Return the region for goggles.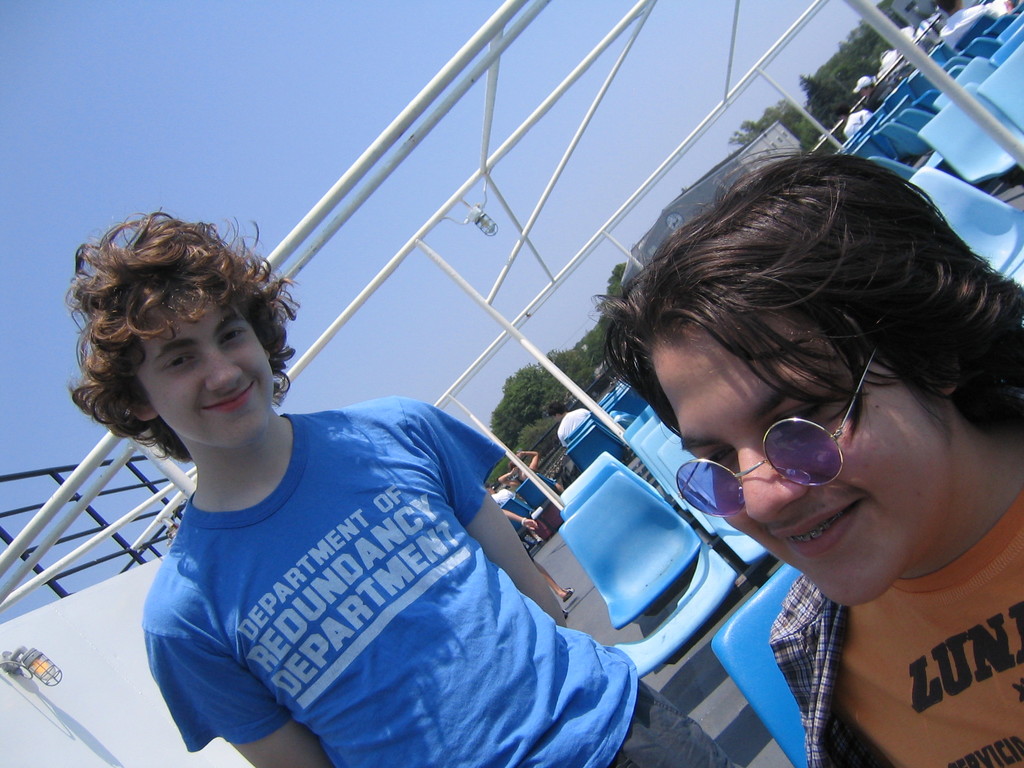
[673,345,879,518].
